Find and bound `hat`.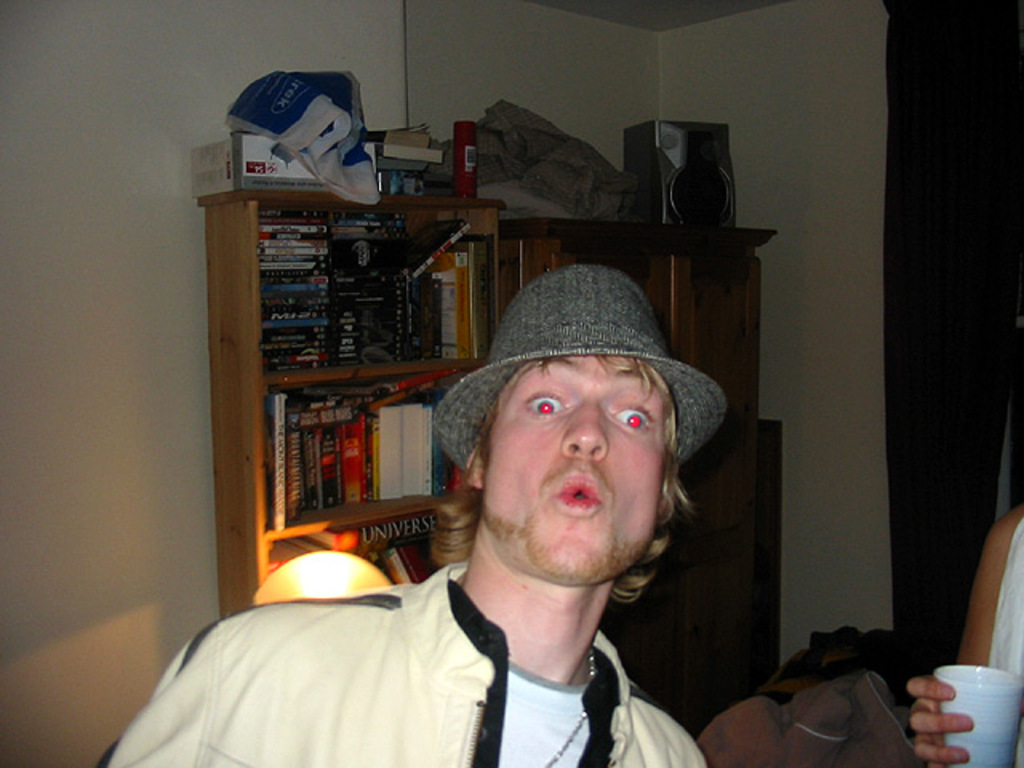
Bound: crop(437, 261, 730, 474).
